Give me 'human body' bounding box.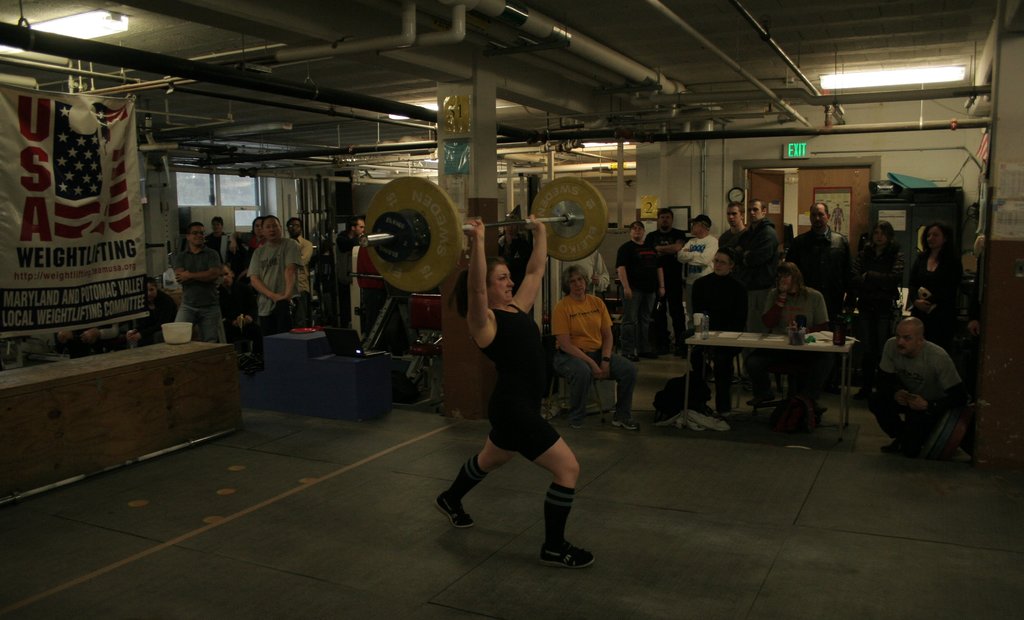
(x1=716, y1=200, x2=742, y2=244).
